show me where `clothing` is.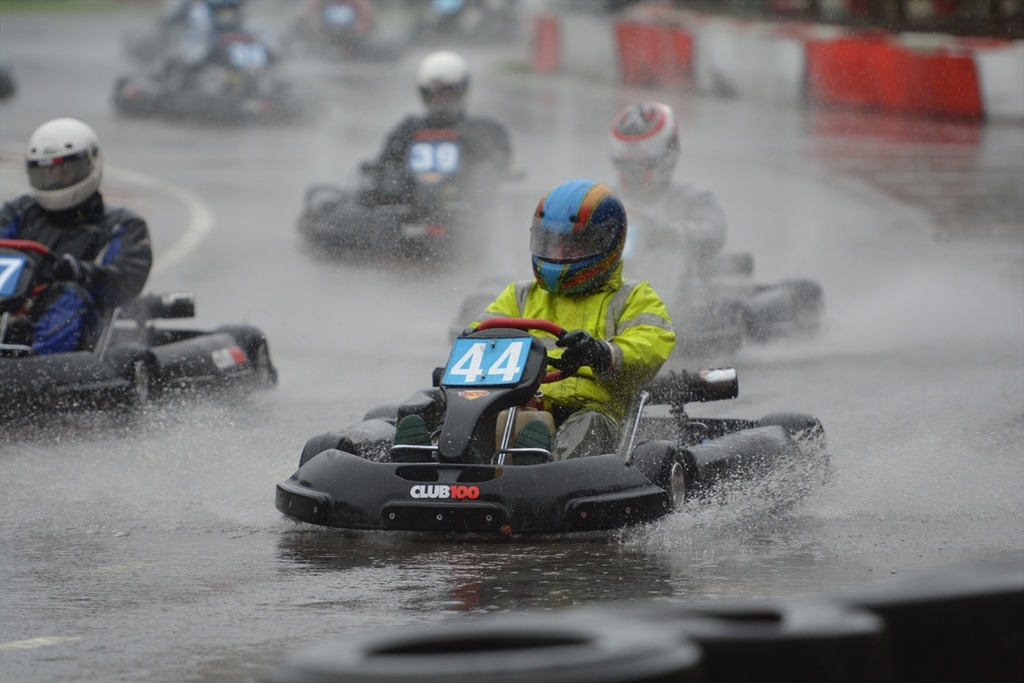
`clothing` is at 0 193 151 352.
